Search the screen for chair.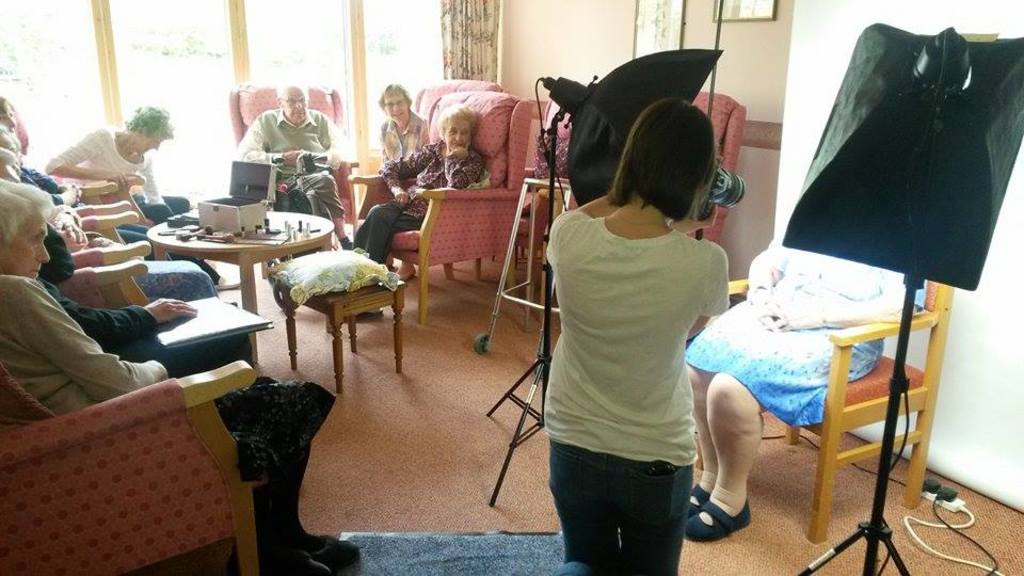
Found at box(66, 210, 150, 260).
